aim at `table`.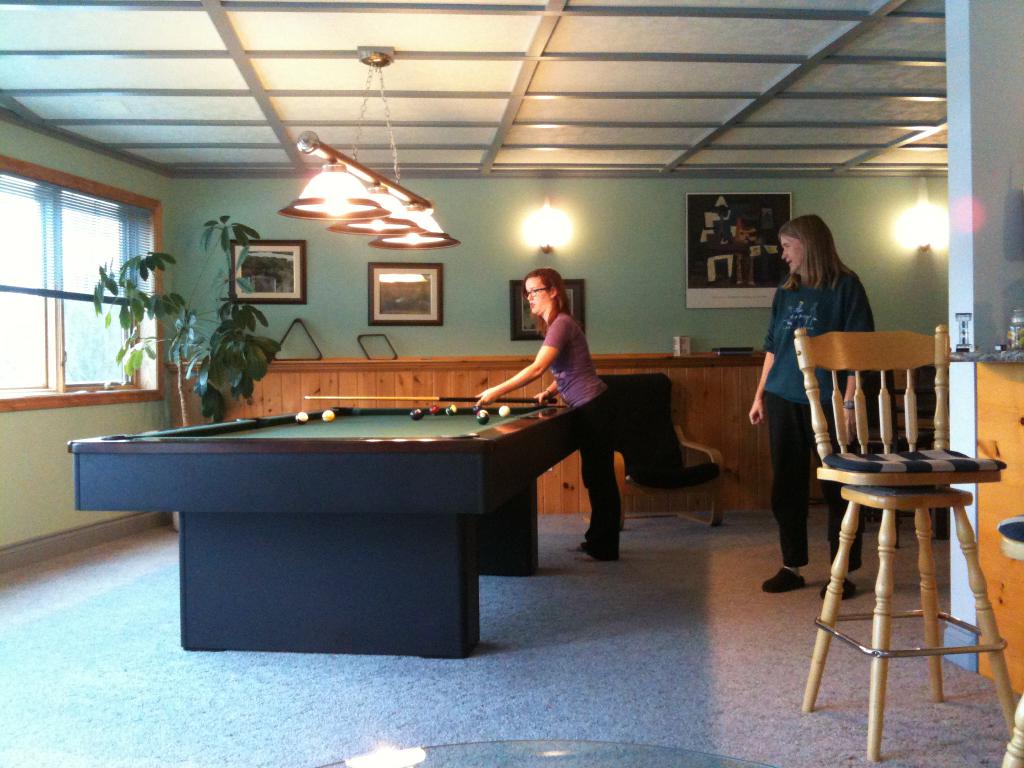
Aimed at bbox=(71, 362, 645, 668).
